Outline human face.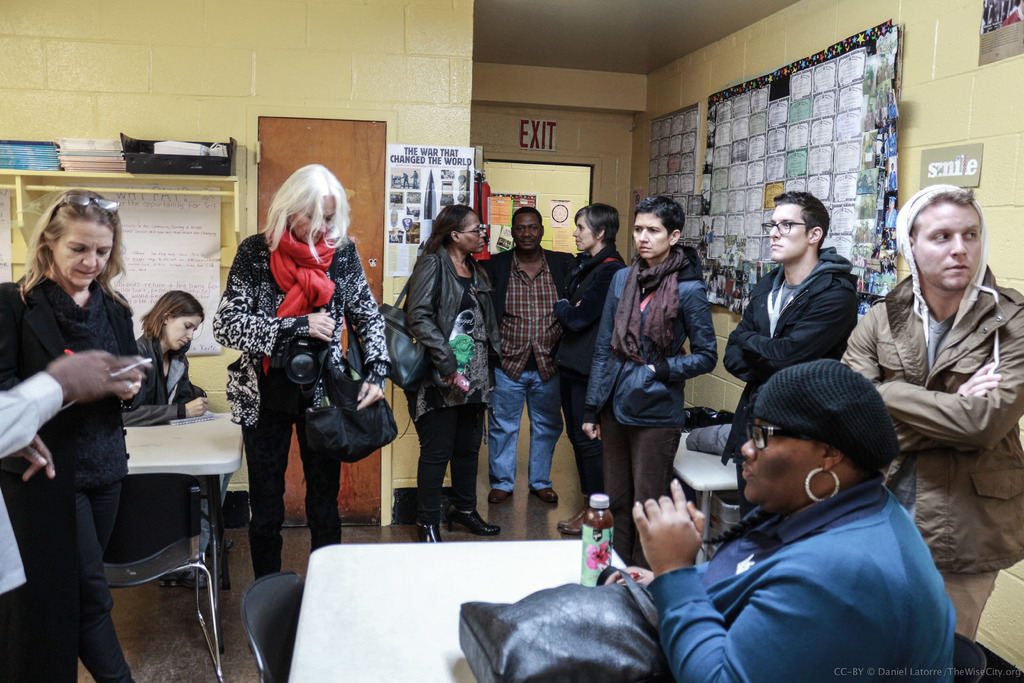
Outline: <bbox>458, 217, 488, 252</bbox>.
